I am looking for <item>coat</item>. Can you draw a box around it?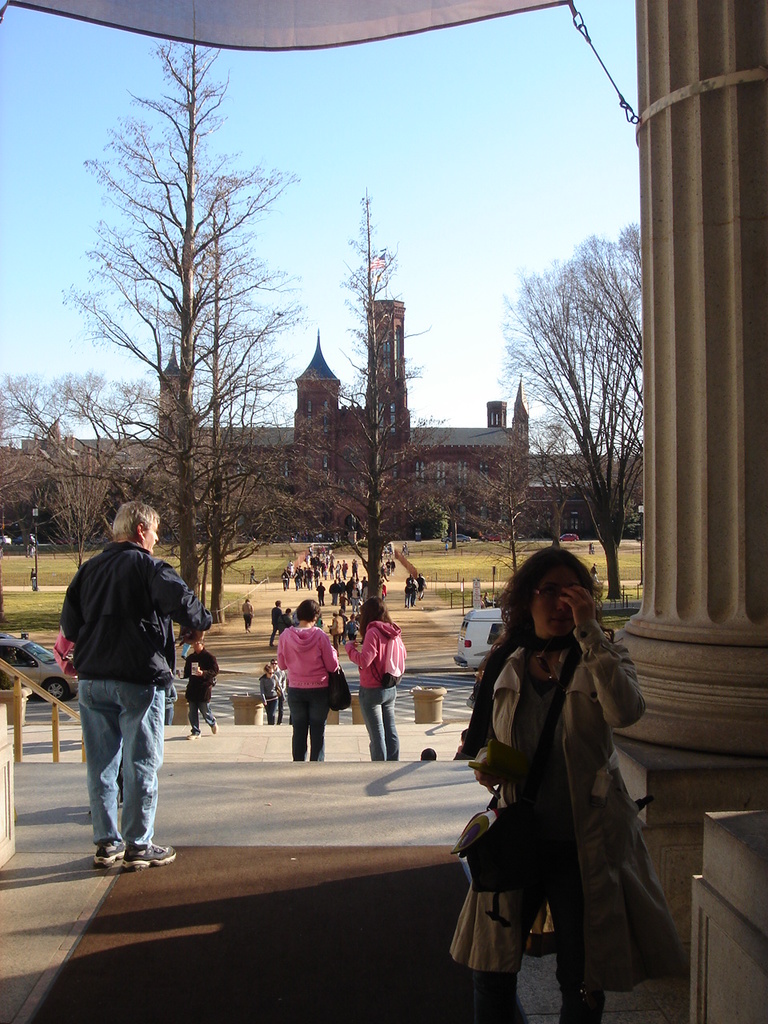
Sure, the bounding box is box(452, 619, 688, 1005).
